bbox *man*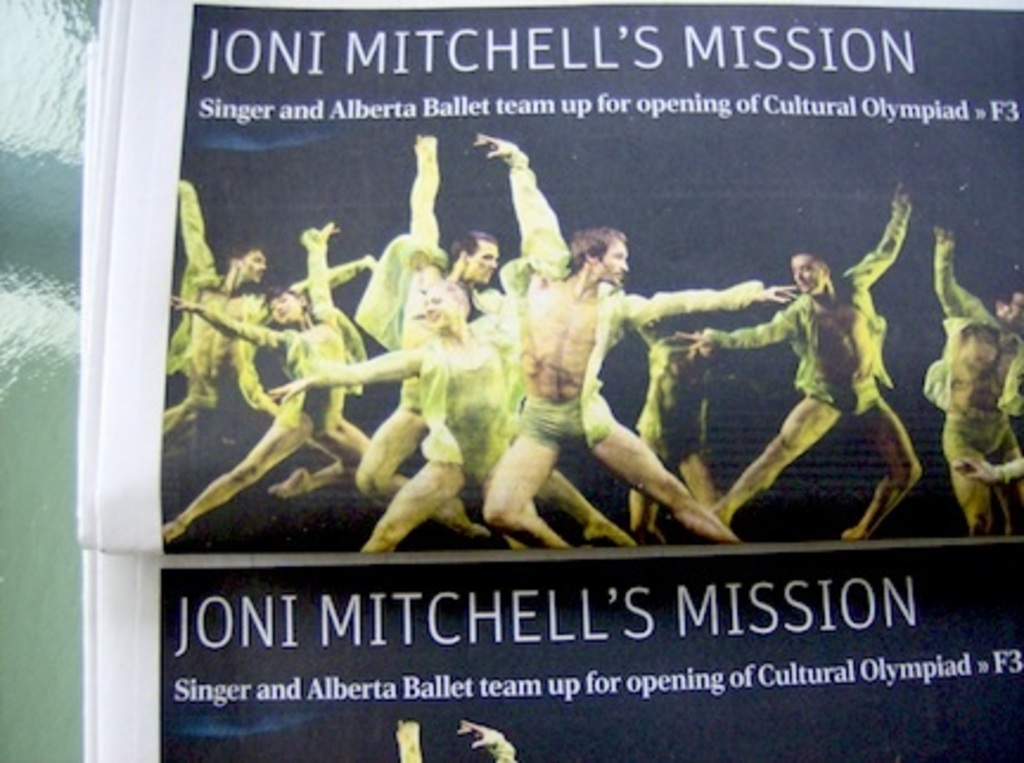
[x1=673, y1=180, x2=910, y2=540]
